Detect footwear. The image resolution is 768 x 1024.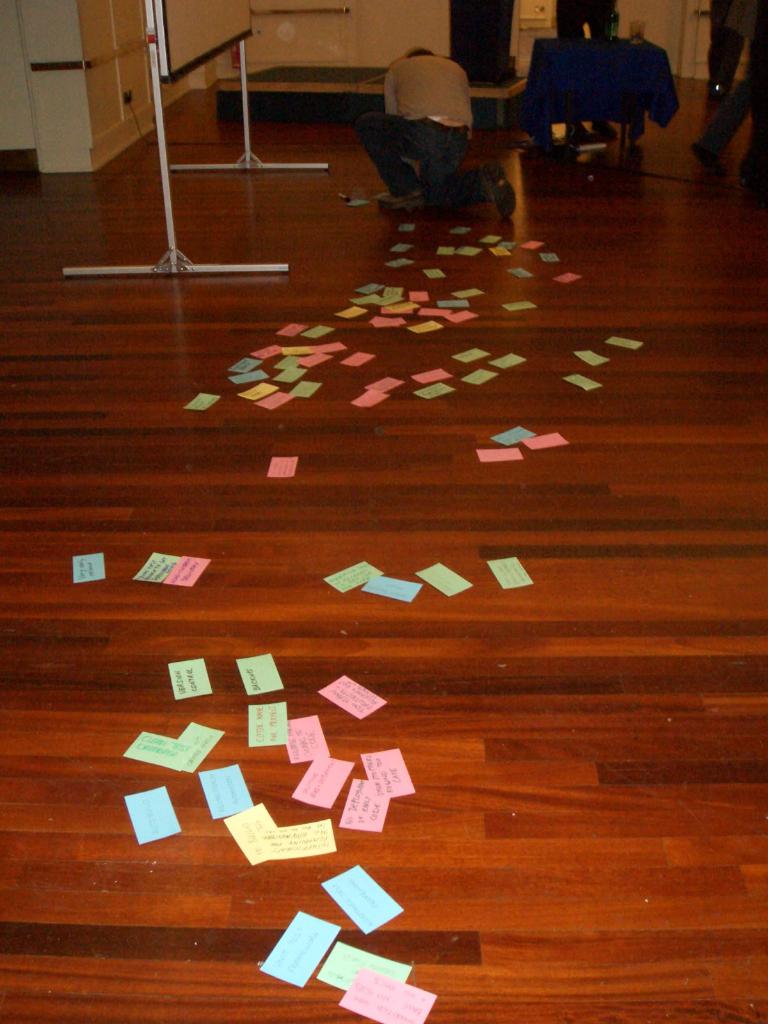
locate(689, 138, 724, 183).
